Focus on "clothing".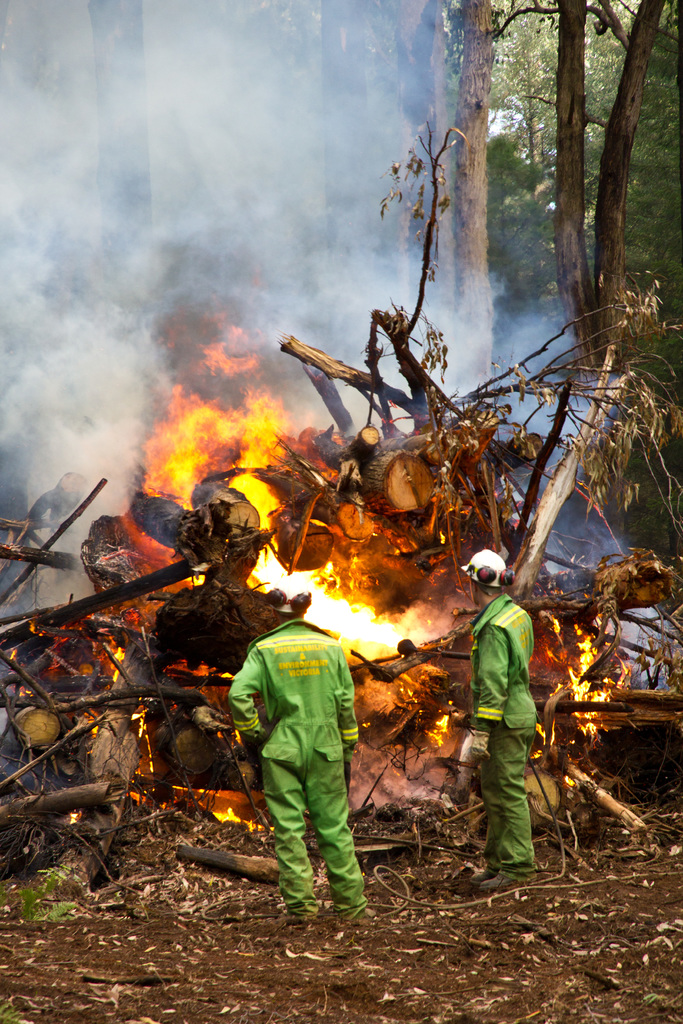
Focused at {"left": 470, "top": 588, "right": 538, "bottom": 868}.
